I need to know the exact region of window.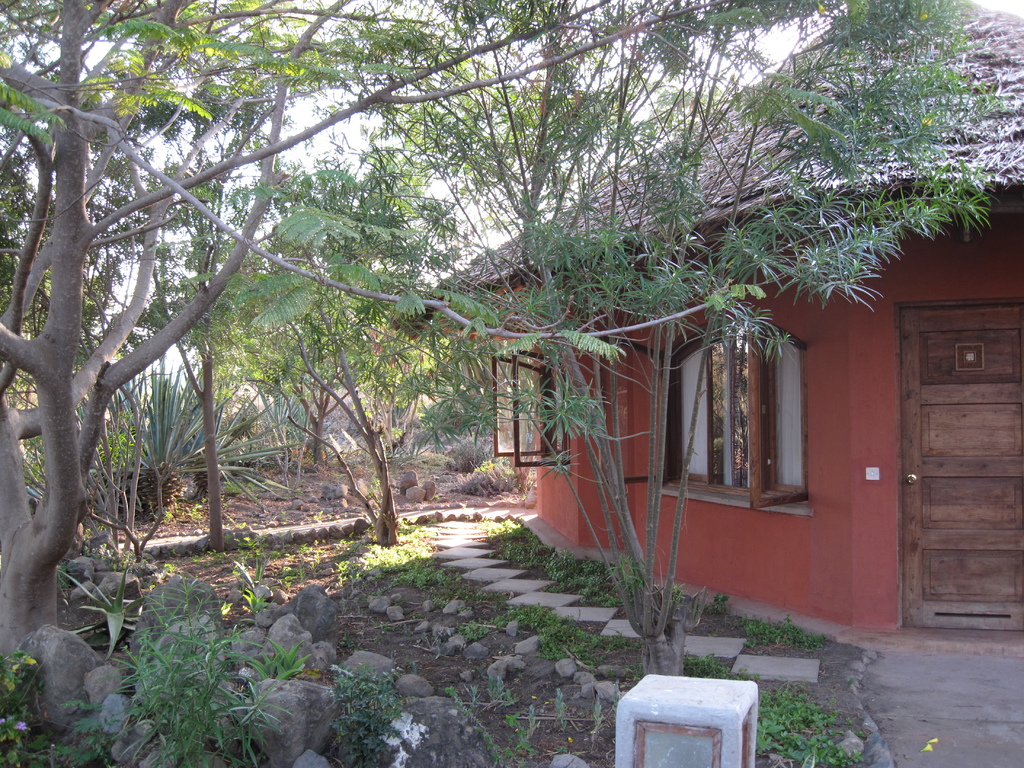
Region: Rect(660, 296, 815, 511).
